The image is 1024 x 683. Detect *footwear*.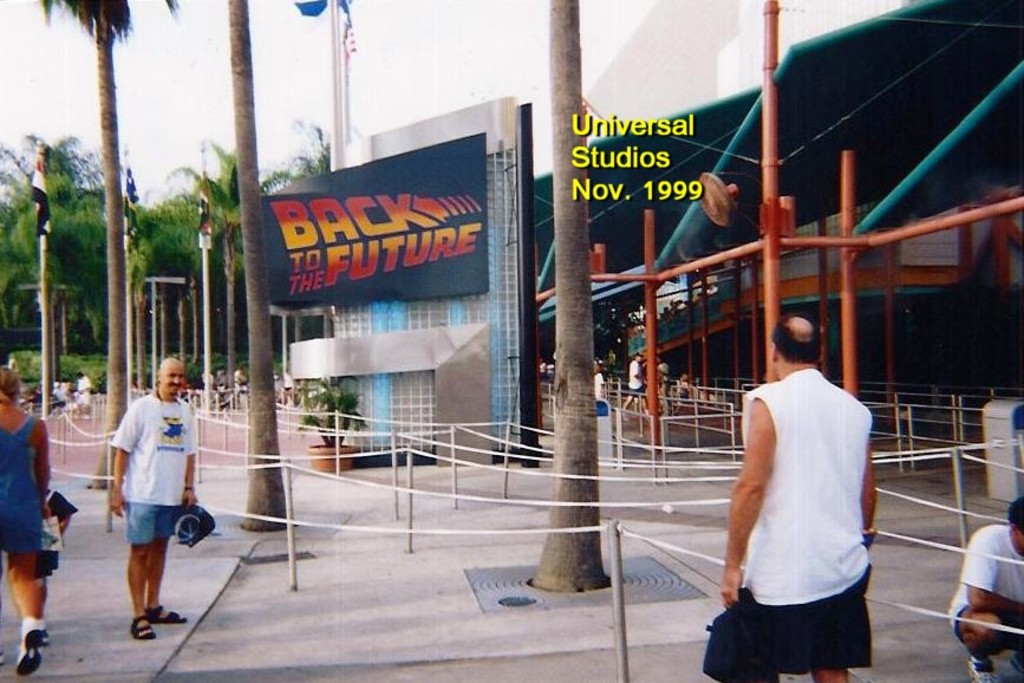
Detection: 149/598/191/627.
